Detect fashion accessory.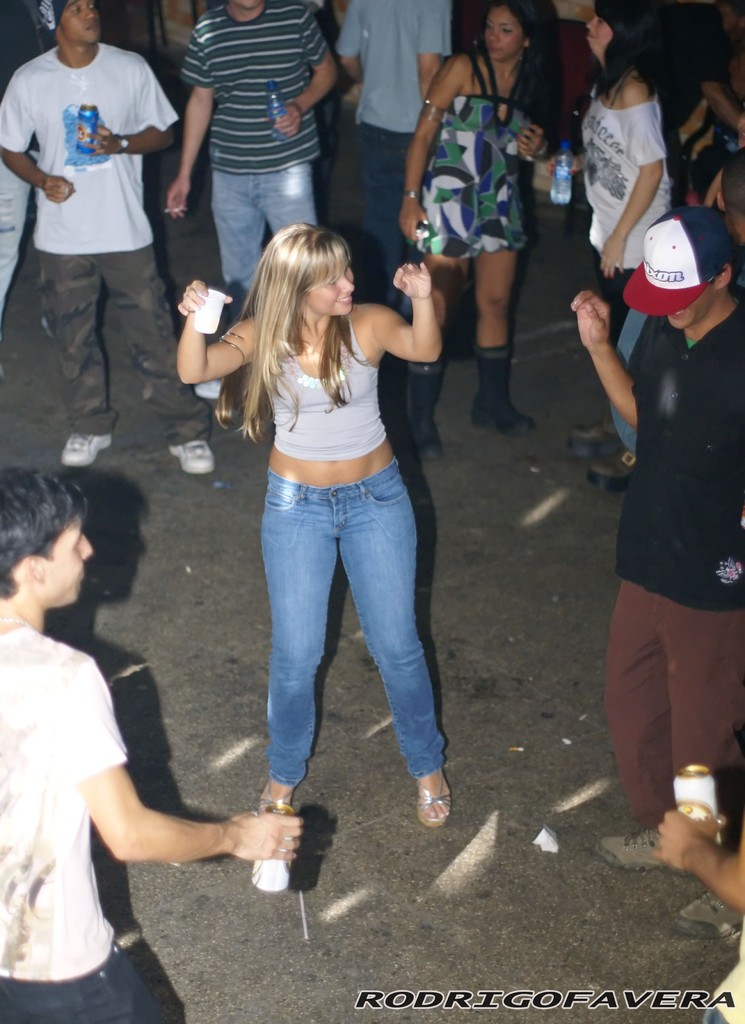
Detected at Rect(259, 785, 292, 808).
